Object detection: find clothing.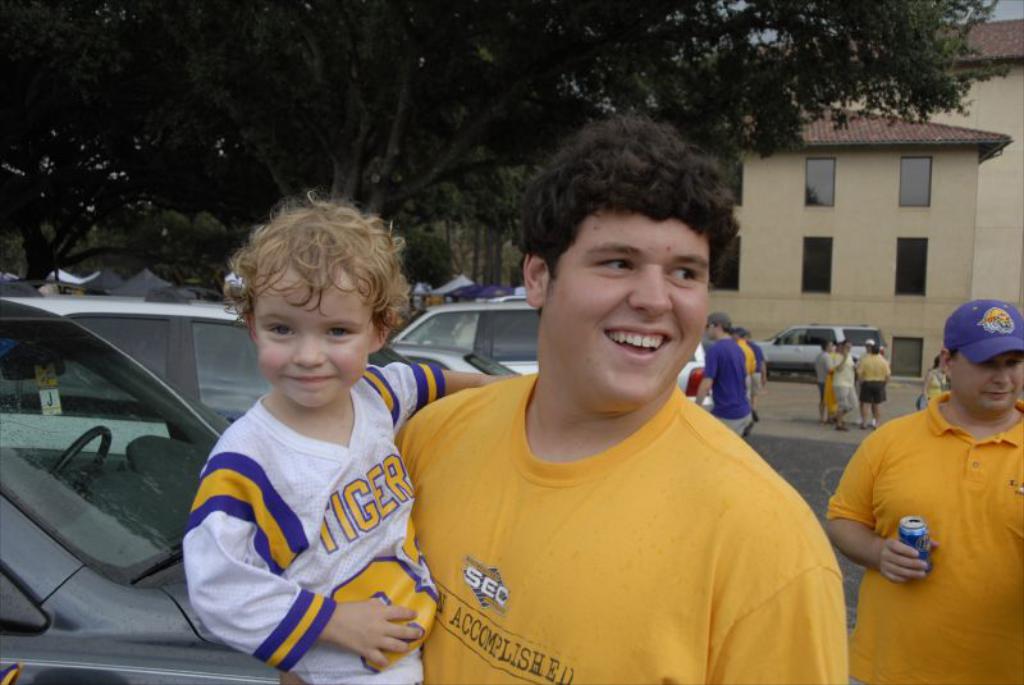
(x1=393, y1=346, x2=845, y2=681).
